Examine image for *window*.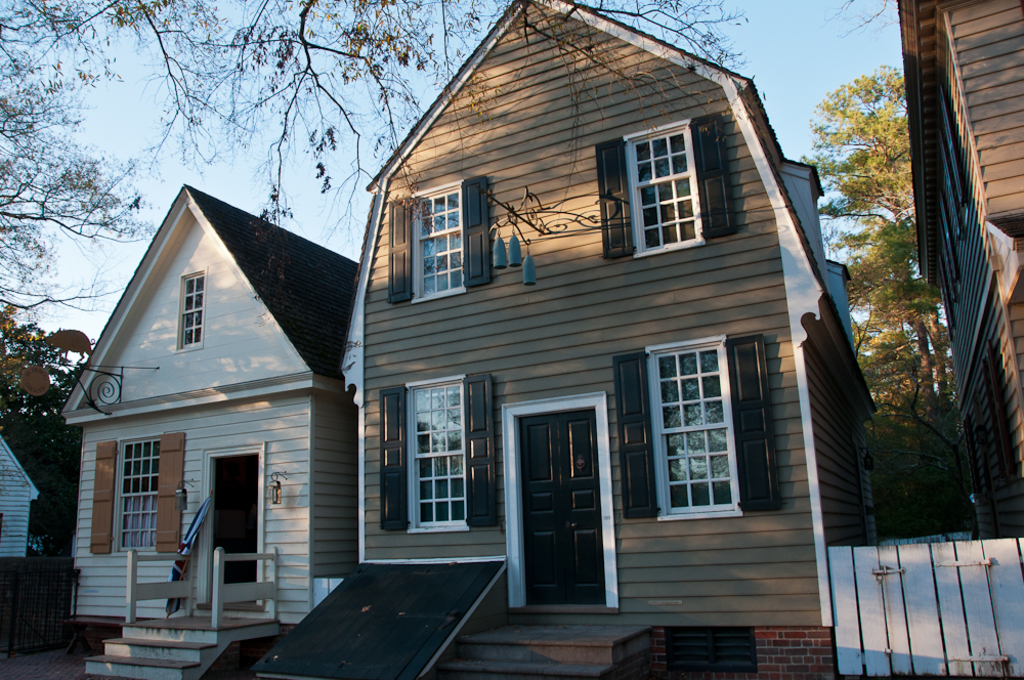
Examination result: 175, 269, 205, 350.
